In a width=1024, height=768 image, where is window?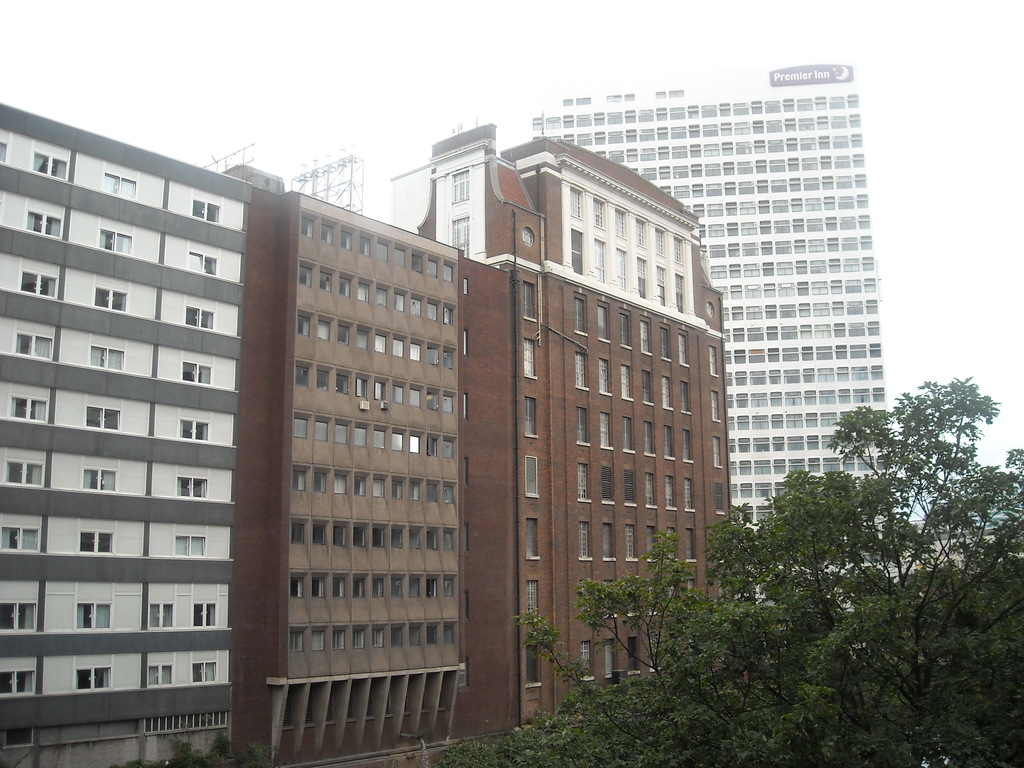
808:459:820:474.
